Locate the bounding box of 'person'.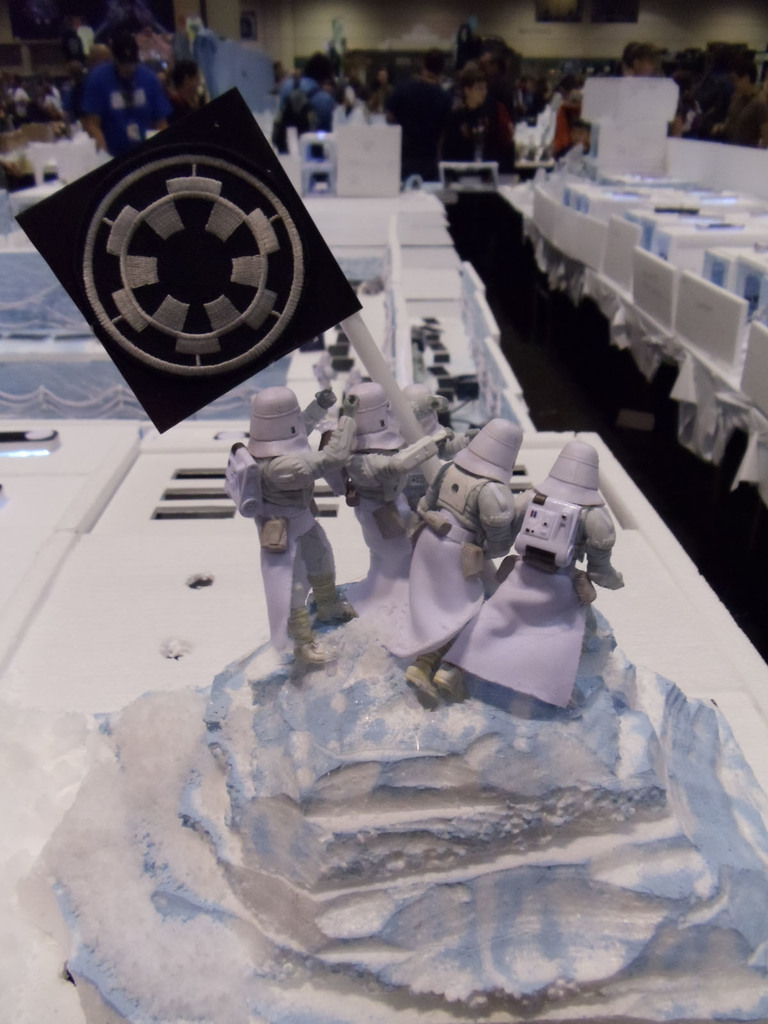
Bounding box: bbox=(74, 29, 166, 163).
